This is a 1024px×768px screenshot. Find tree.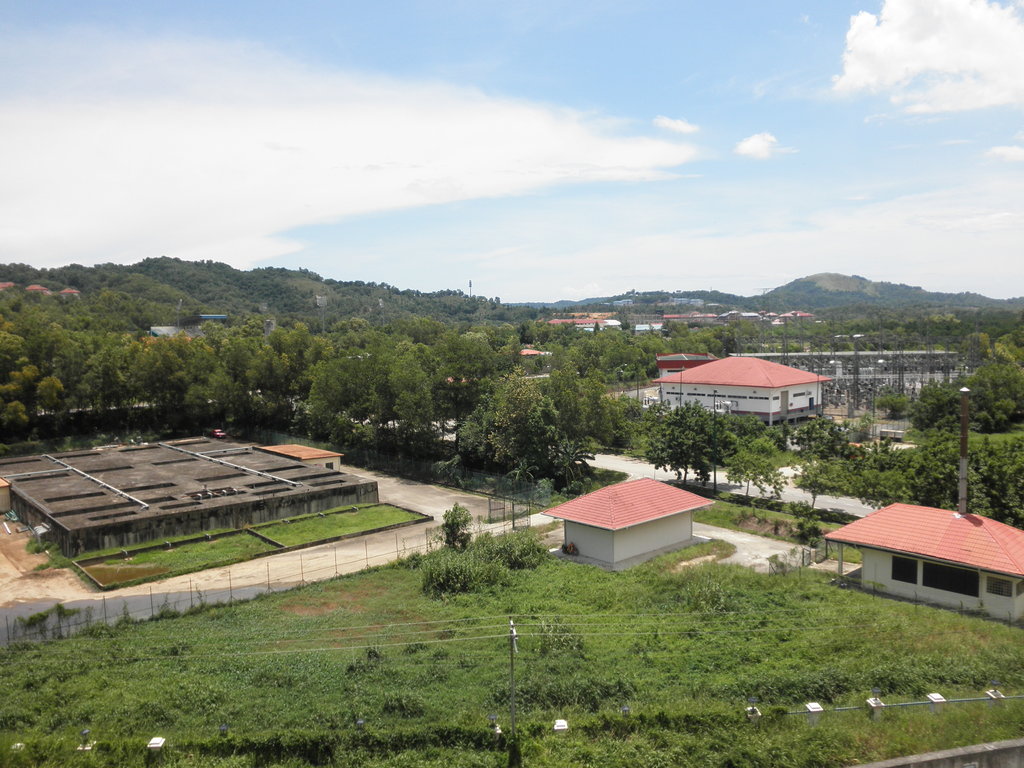
Bounding box: [left=674, top=304, right=742, bottom=361].
